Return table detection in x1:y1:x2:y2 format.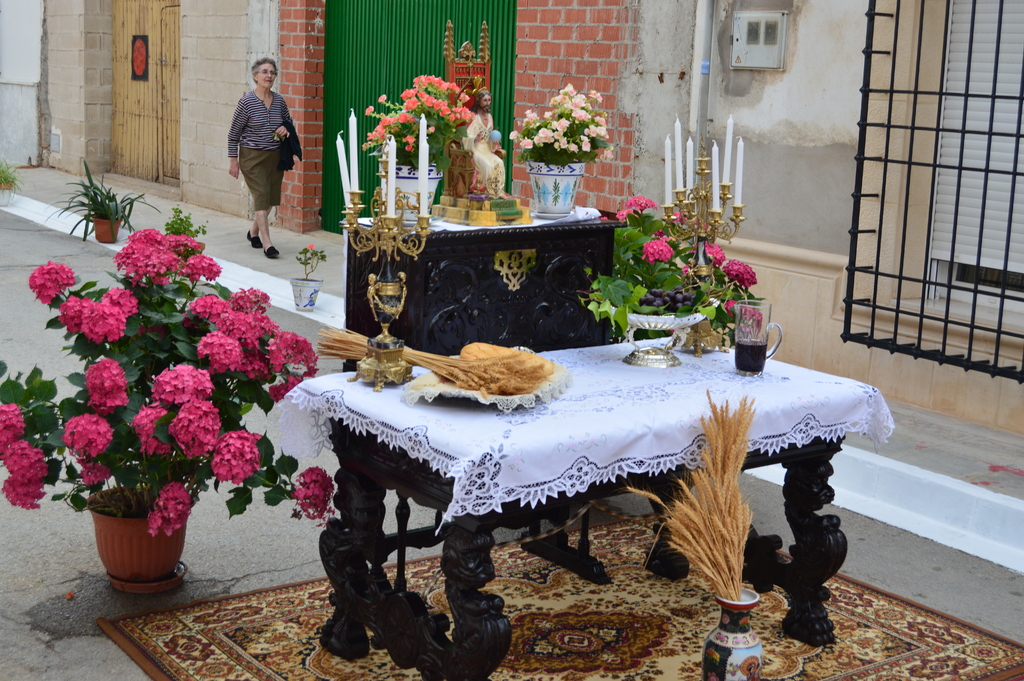
225:307:922:680.
